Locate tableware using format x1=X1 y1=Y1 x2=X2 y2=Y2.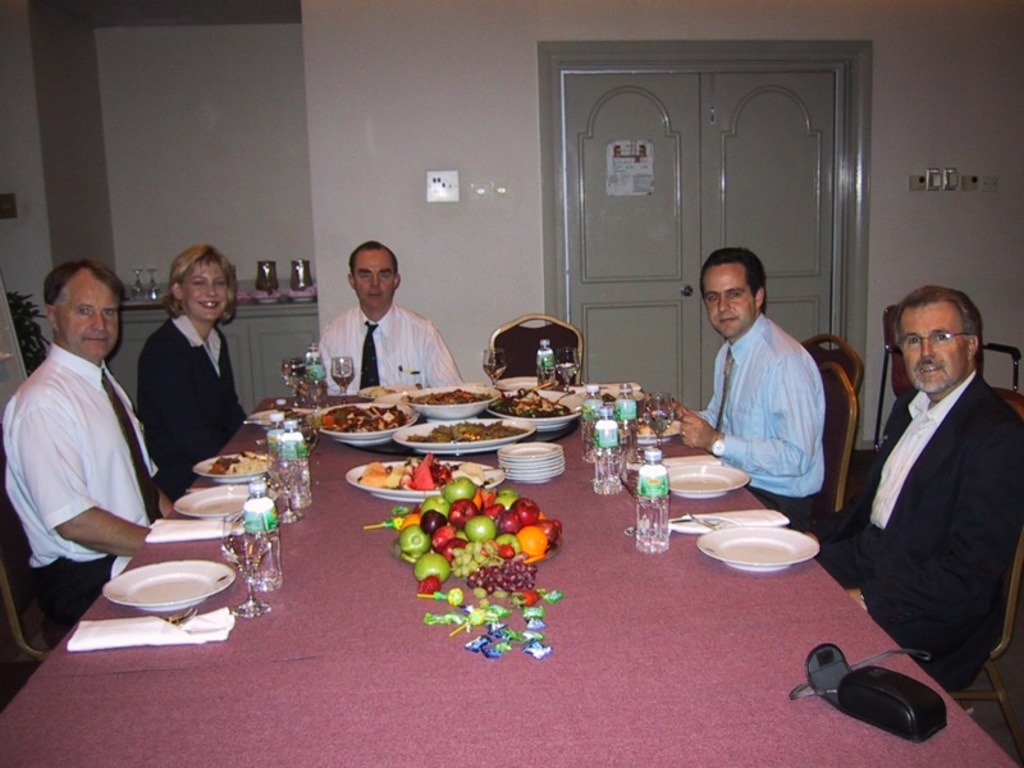
x1=499 y1=371 x2=544 y2=394.
